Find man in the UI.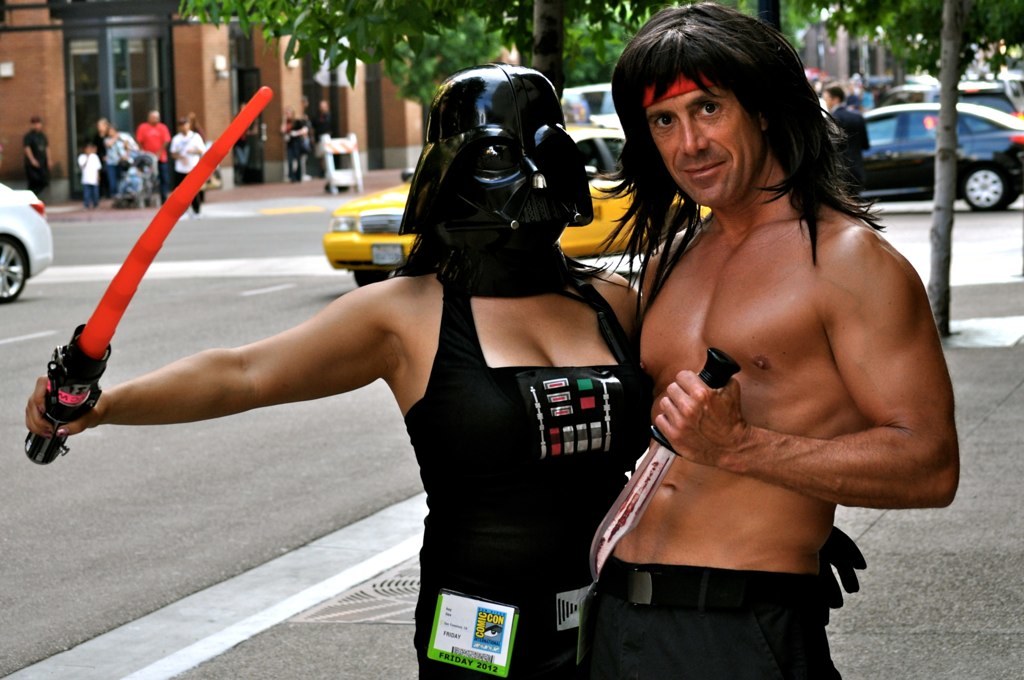
UI element at x1=132 y1=108 x2=170 y2=207.
